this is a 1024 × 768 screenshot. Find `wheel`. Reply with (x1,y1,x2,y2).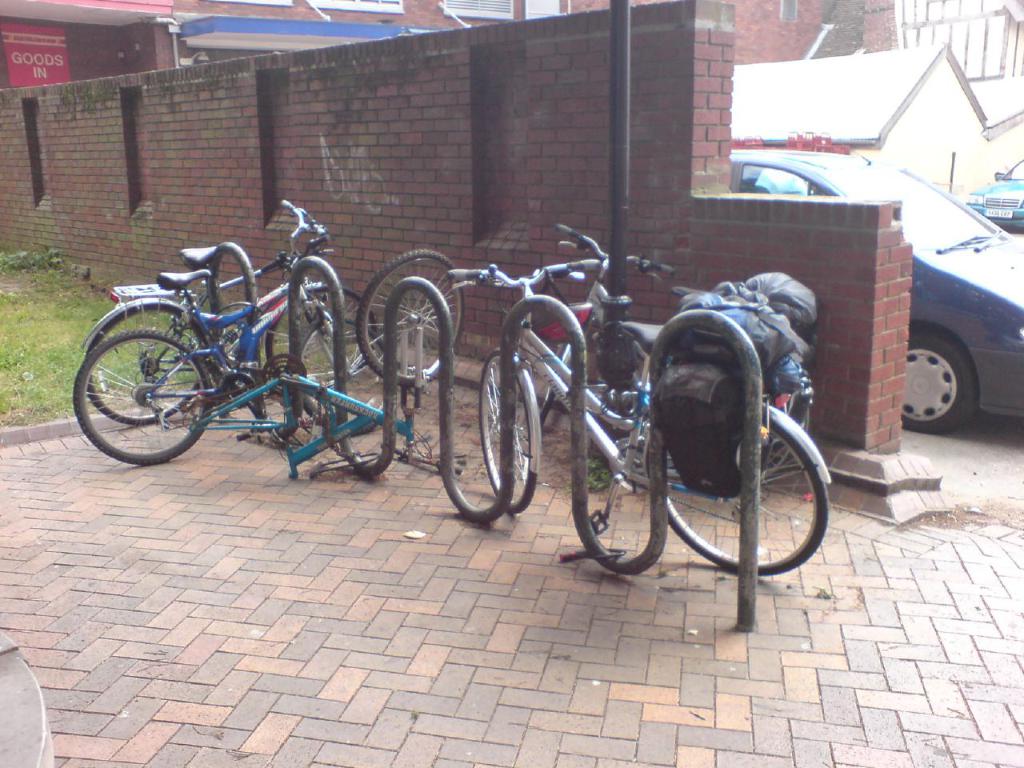
(66,330,221,469).
